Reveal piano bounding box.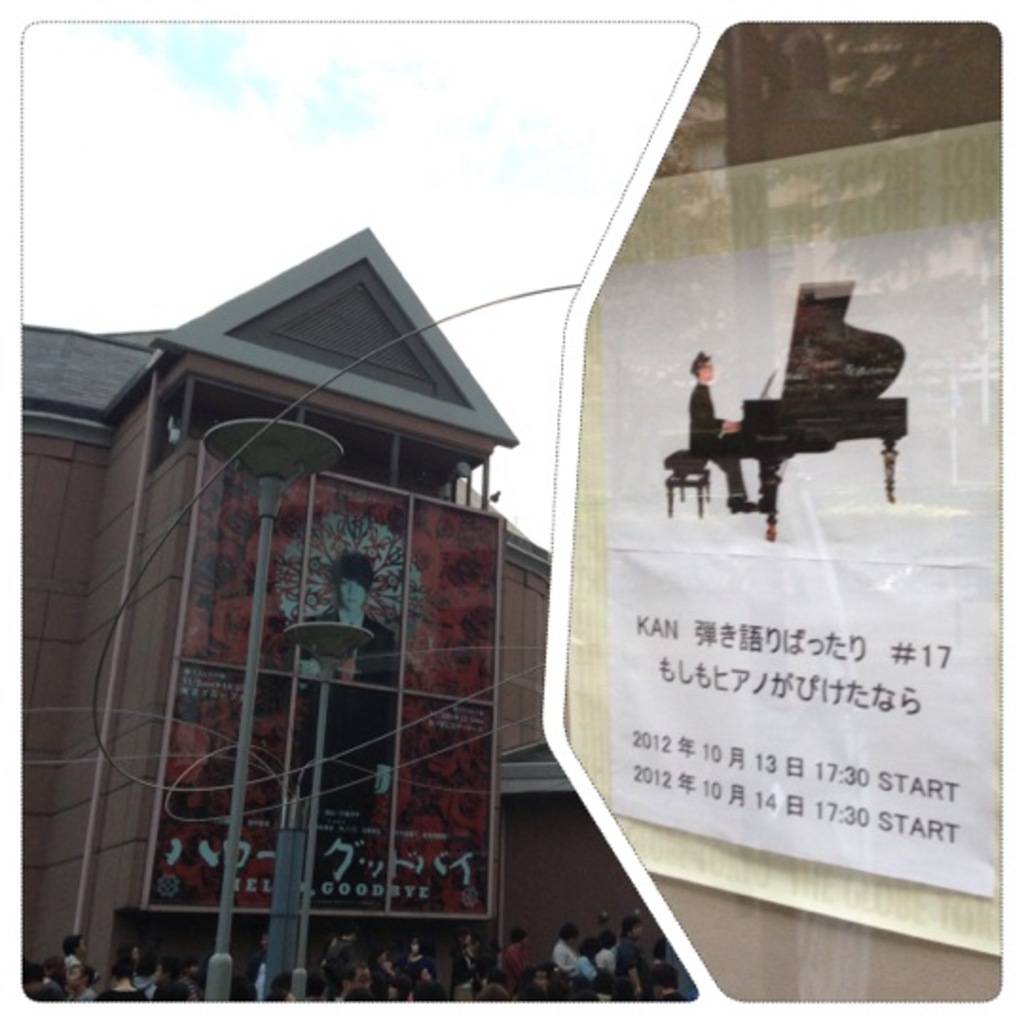
Revealed: 690,271,958,521.
